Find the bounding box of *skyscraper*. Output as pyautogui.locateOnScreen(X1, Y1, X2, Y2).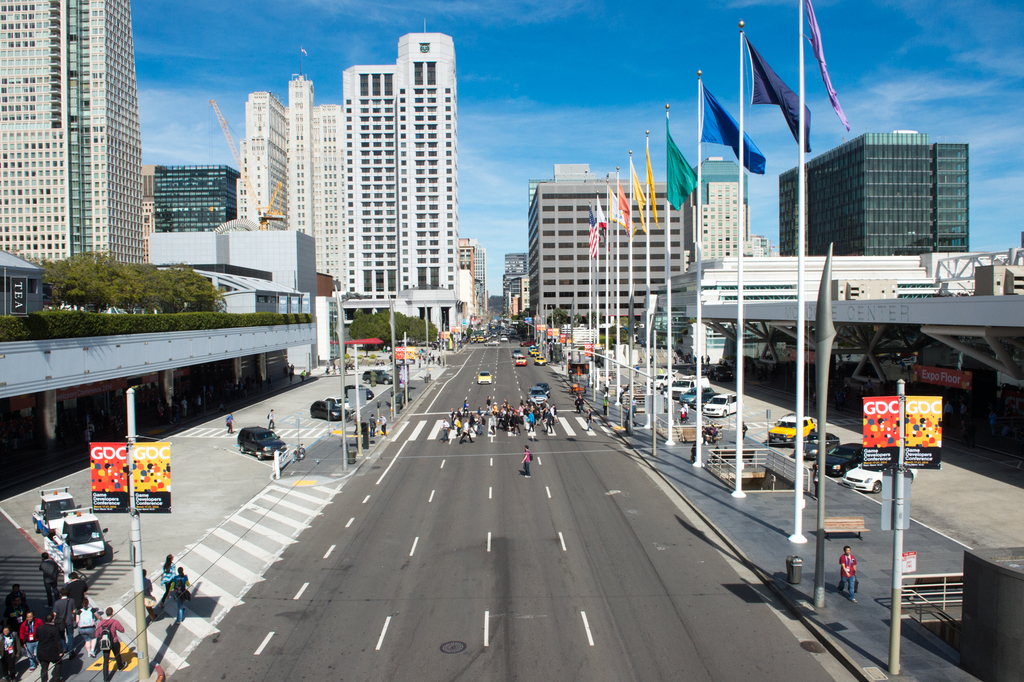
pyautogui.locateOnScreen(233, 90, 284, 231).
